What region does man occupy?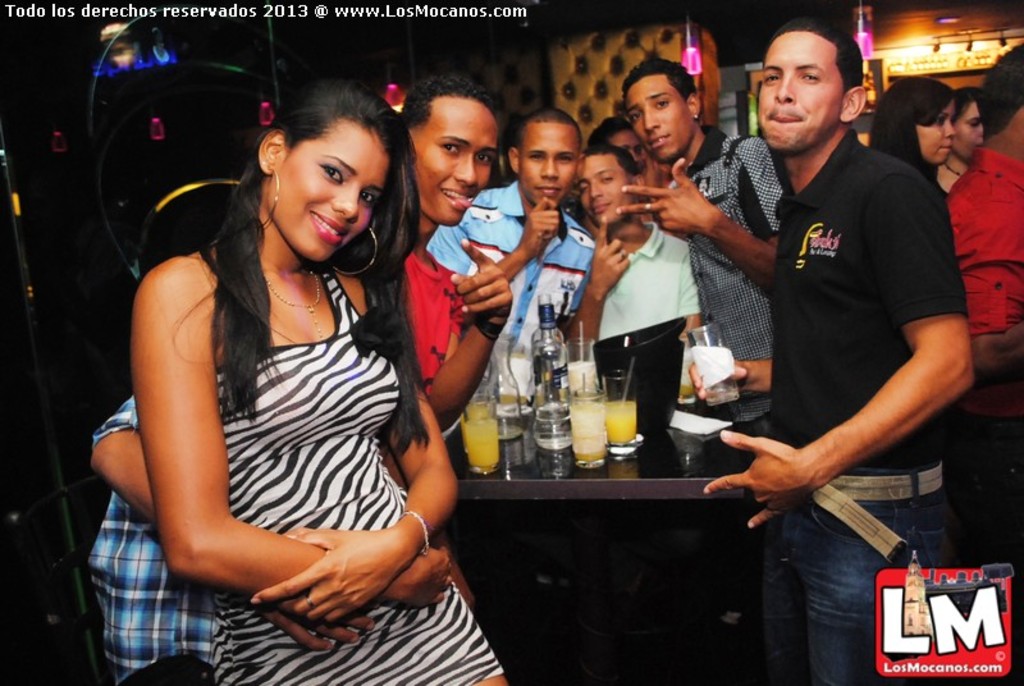
locate(428, 106, 598, 401).
